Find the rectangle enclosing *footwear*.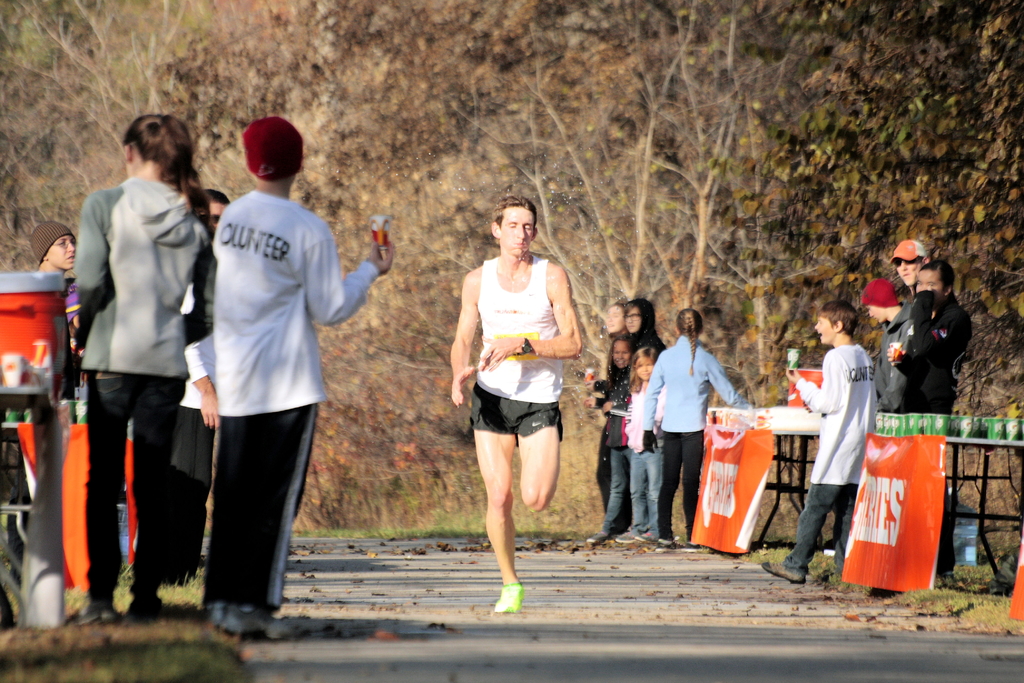
(left=754, top=555, right=806, bottom=586).
